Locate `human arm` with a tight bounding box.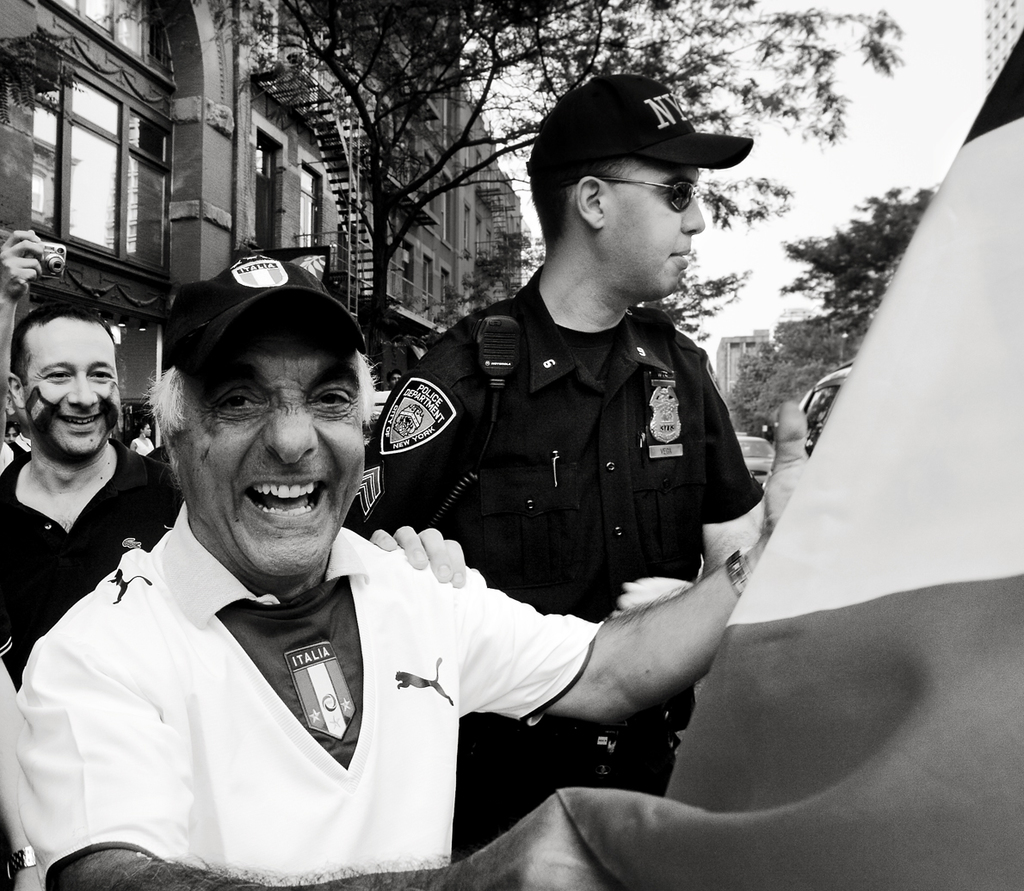
crop(367, 521, 470, 591).
